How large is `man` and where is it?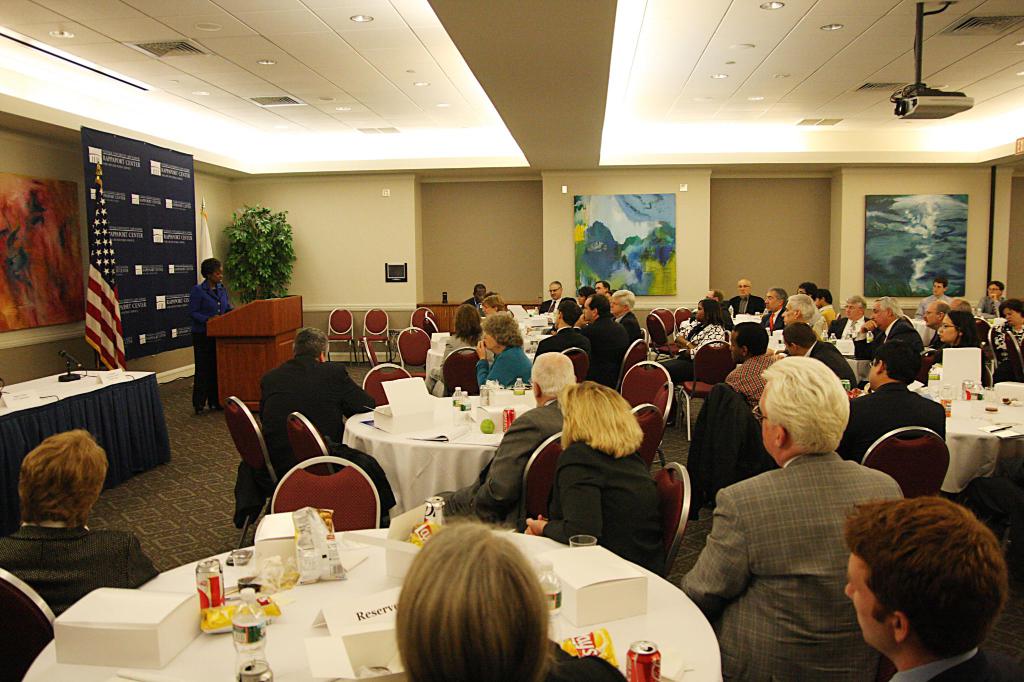
Bounding box: {"x1": 845, "y1": 495, "x2": 1023, "y2": 681}.
